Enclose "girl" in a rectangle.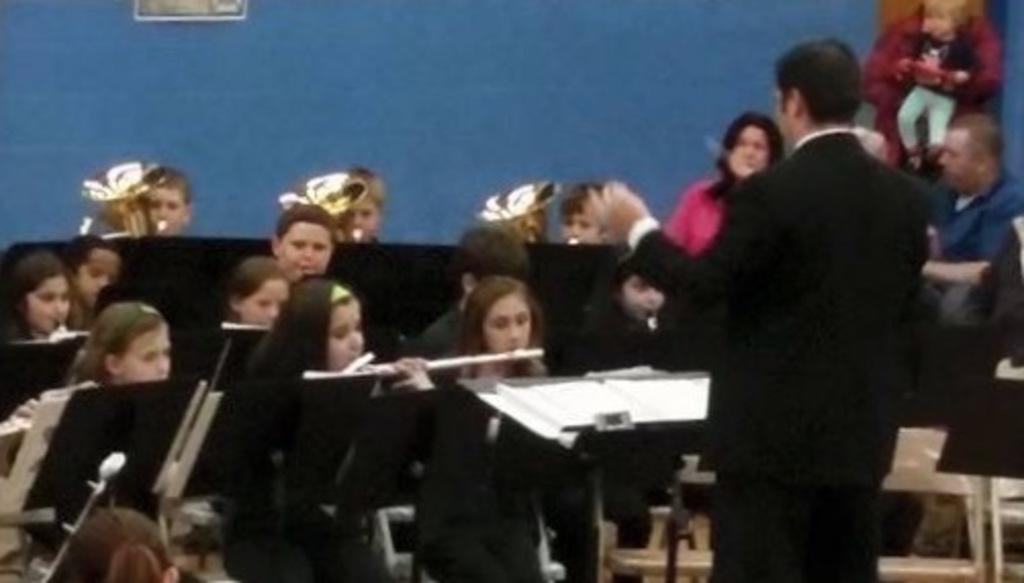
[219,250,286,327].
